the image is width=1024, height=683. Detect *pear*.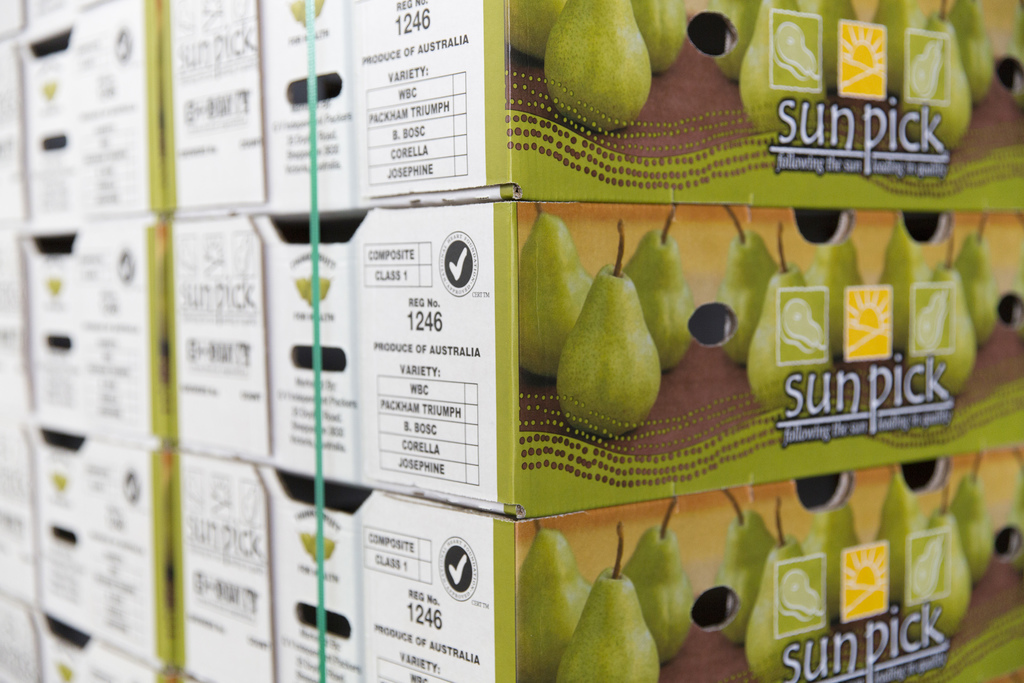
Detection: <bbox>874, 470, 931, 603</bbox>.
